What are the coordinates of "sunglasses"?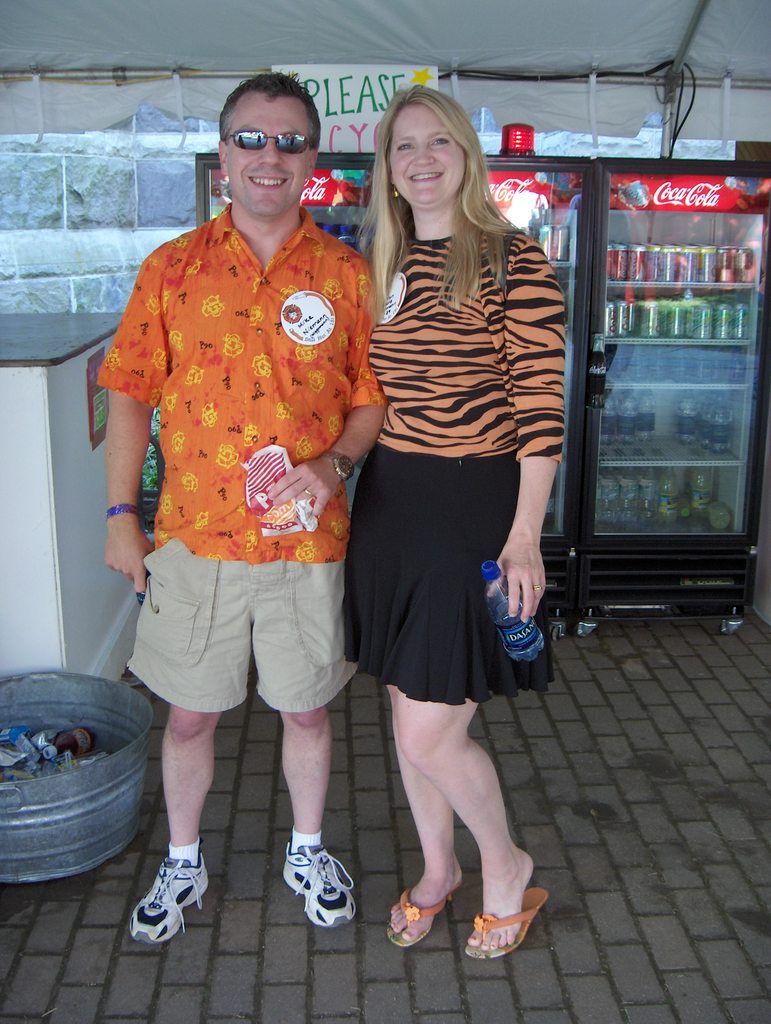
<region>216, 125, 325, 164</region>.
